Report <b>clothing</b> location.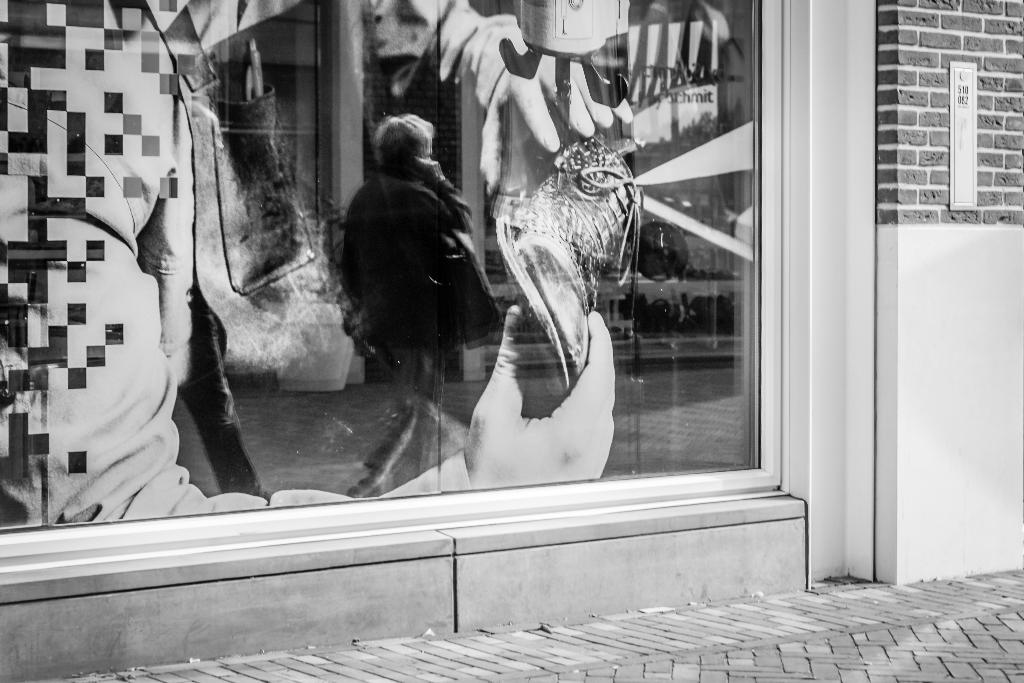
Report: 340:170:502:350.
